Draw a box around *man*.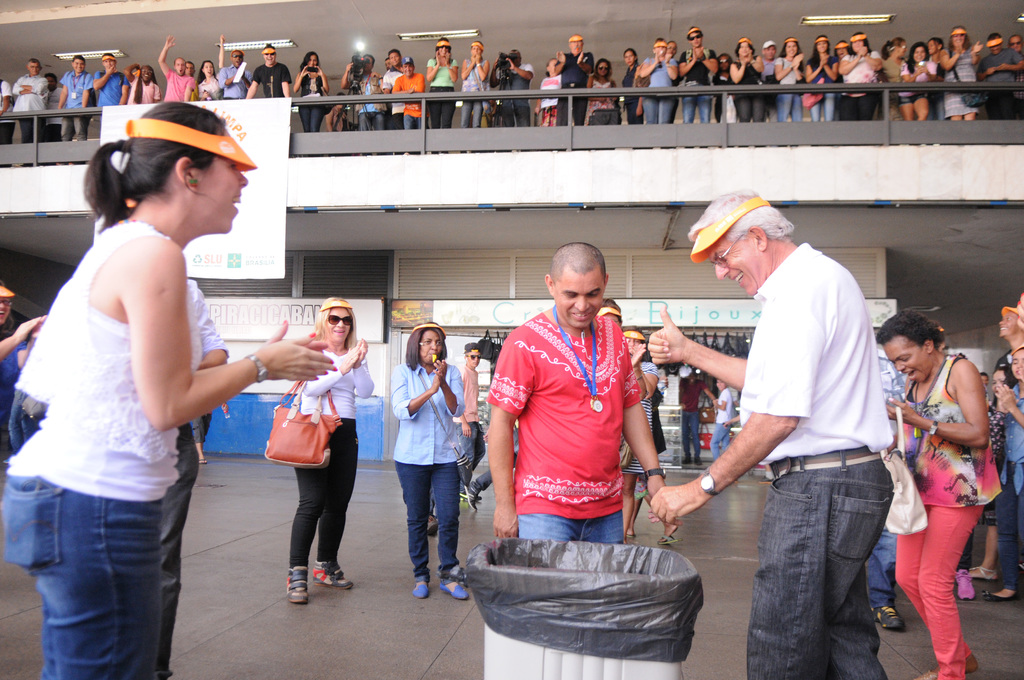
bbox(45, 72, 67, 170).
